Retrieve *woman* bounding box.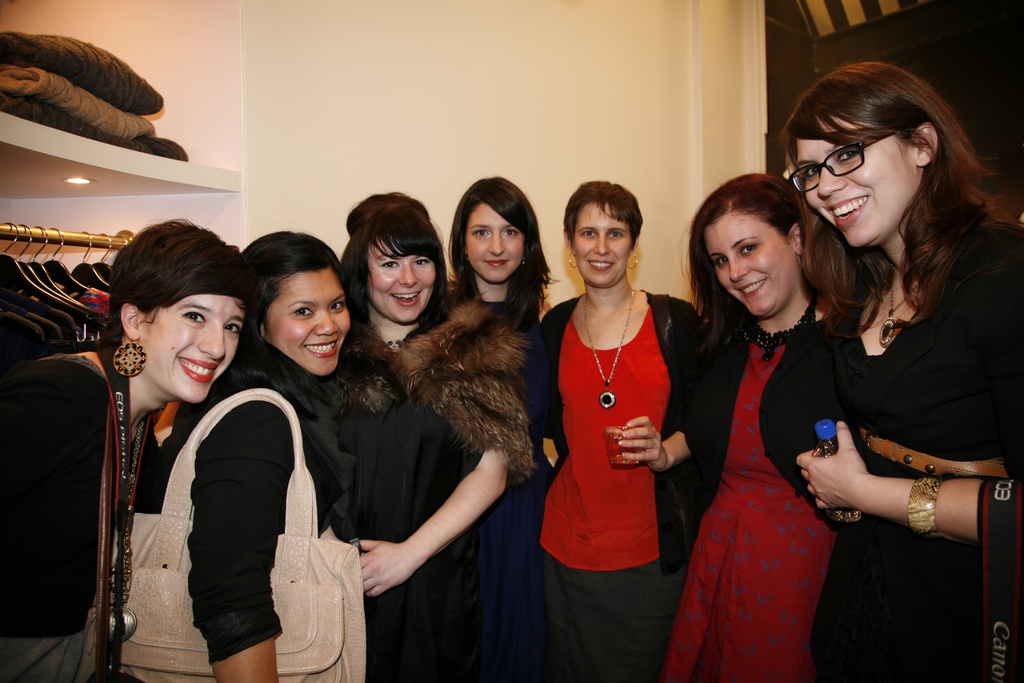
Bounding box: <bbox>668, 170, 841, 682</bbox>.
